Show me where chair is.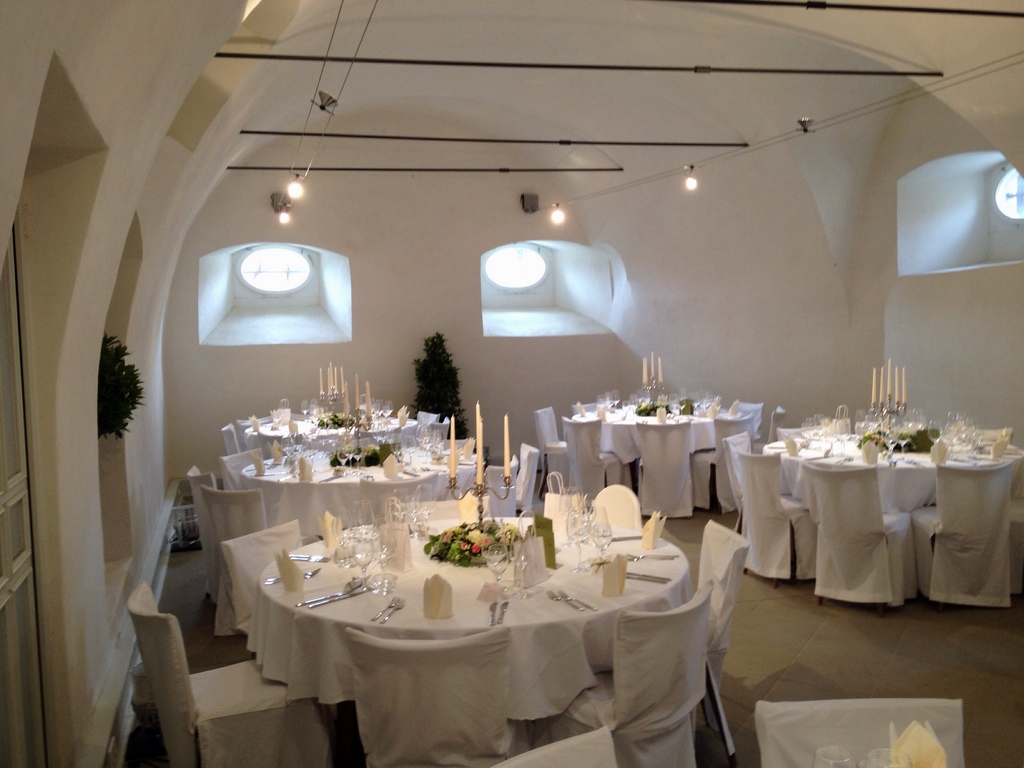
chair is at bbox=(222, 520, 307, 637).
